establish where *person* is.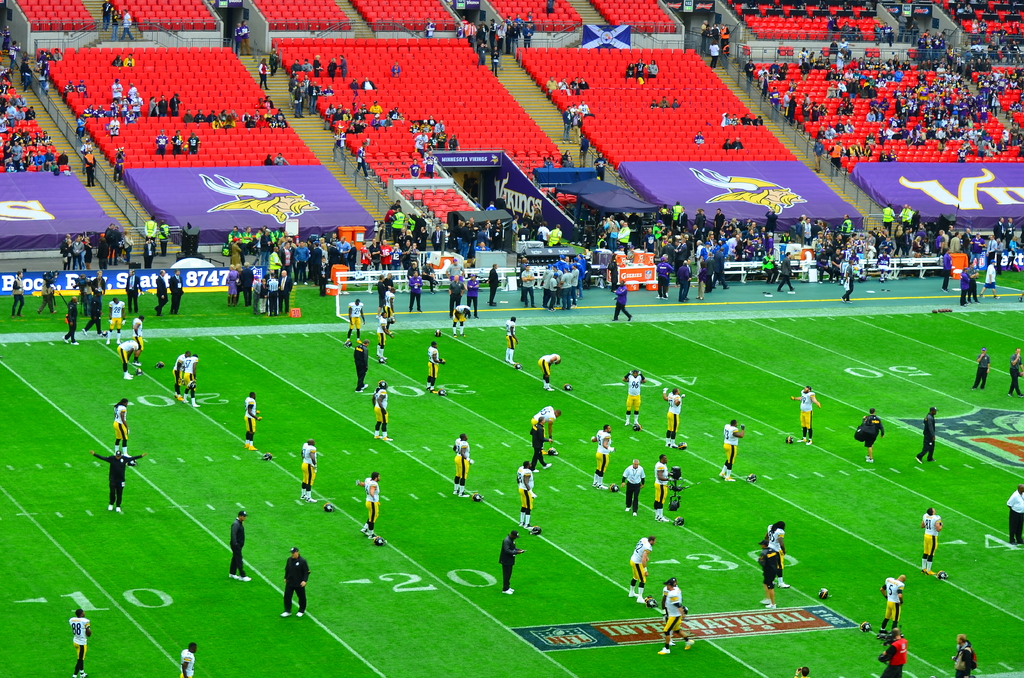
Established at x1=763, y1=512, x2=792, y2=591.
